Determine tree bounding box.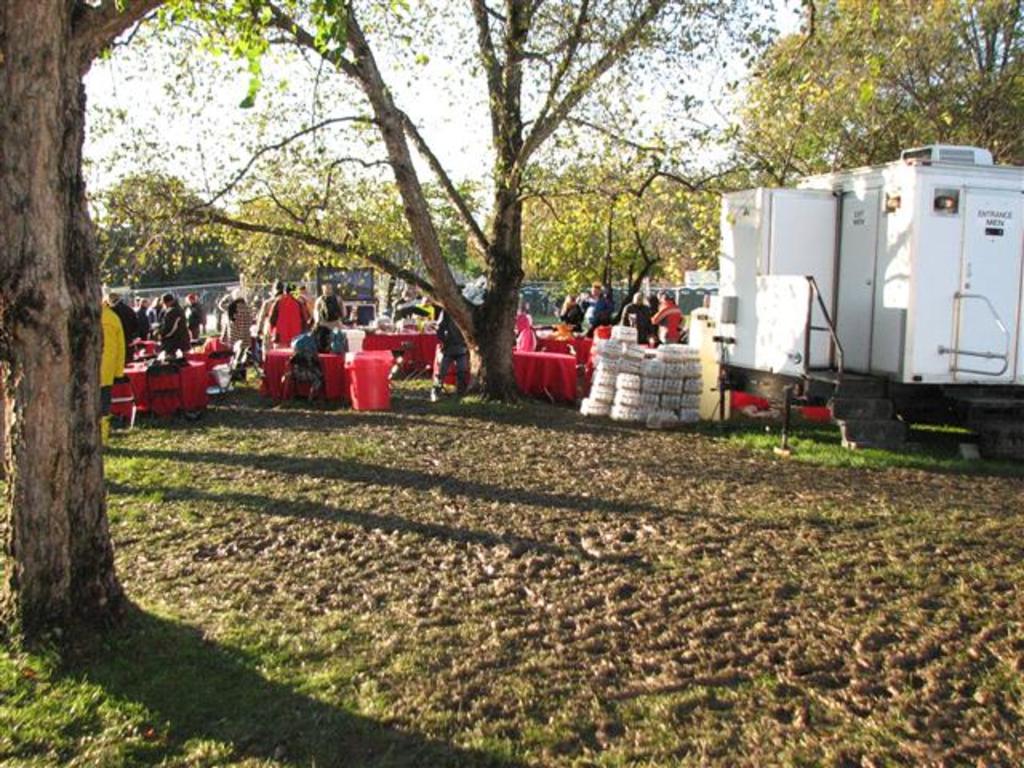
Determined: <region>606, 0, 1022, 298</region>.
